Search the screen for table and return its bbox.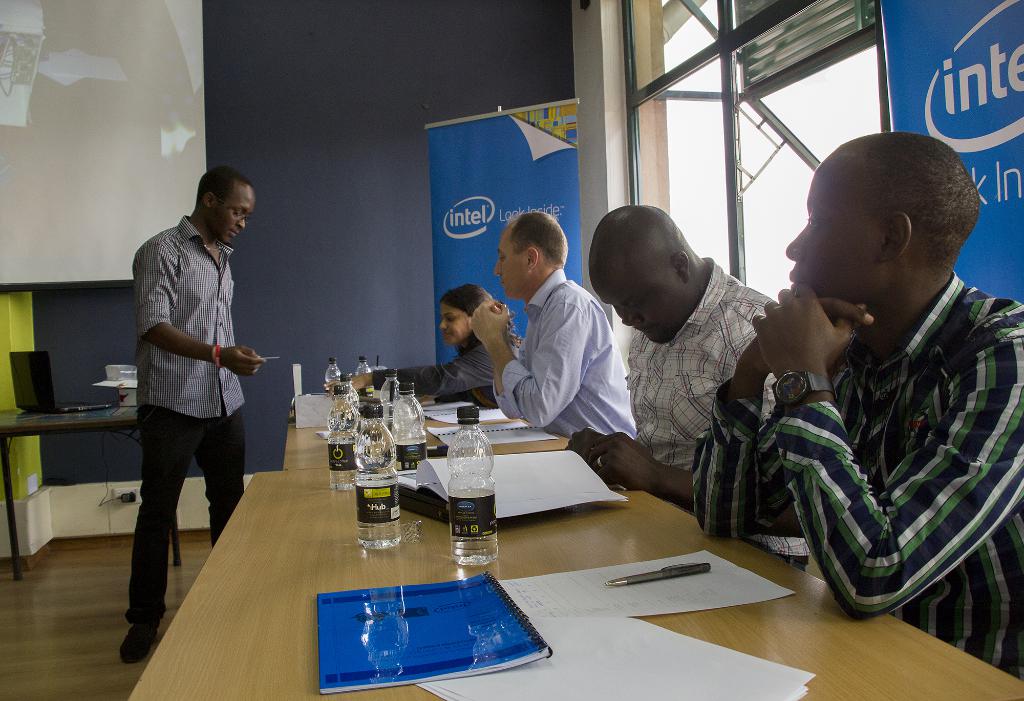
Found: 285, 389, 570, 467.
